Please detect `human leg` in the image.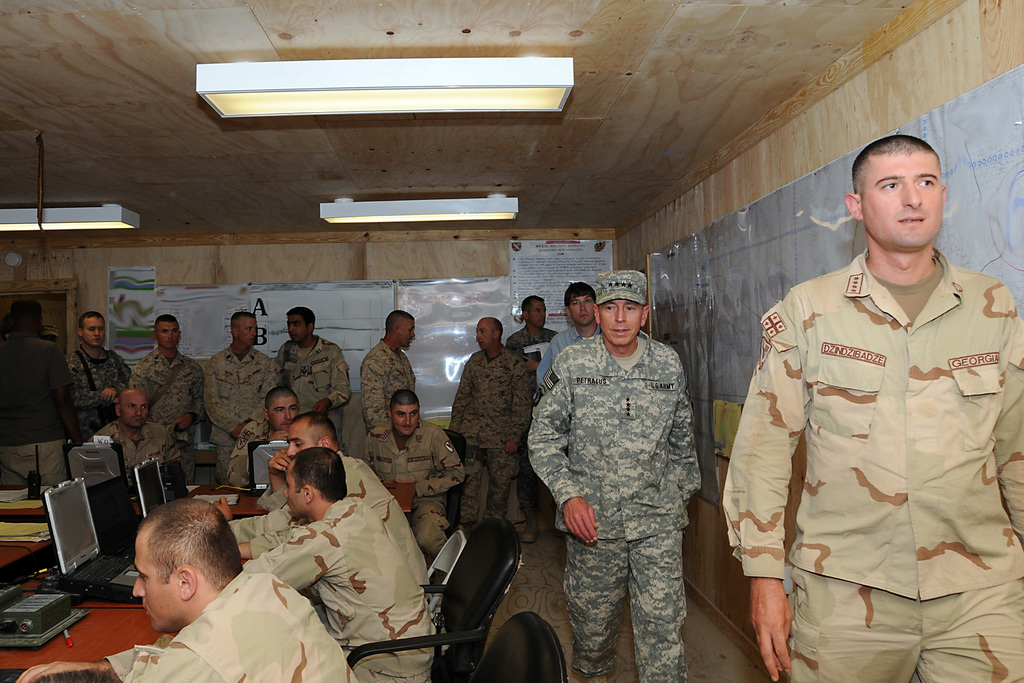
<region>455, 436, 488, 534</region>.
